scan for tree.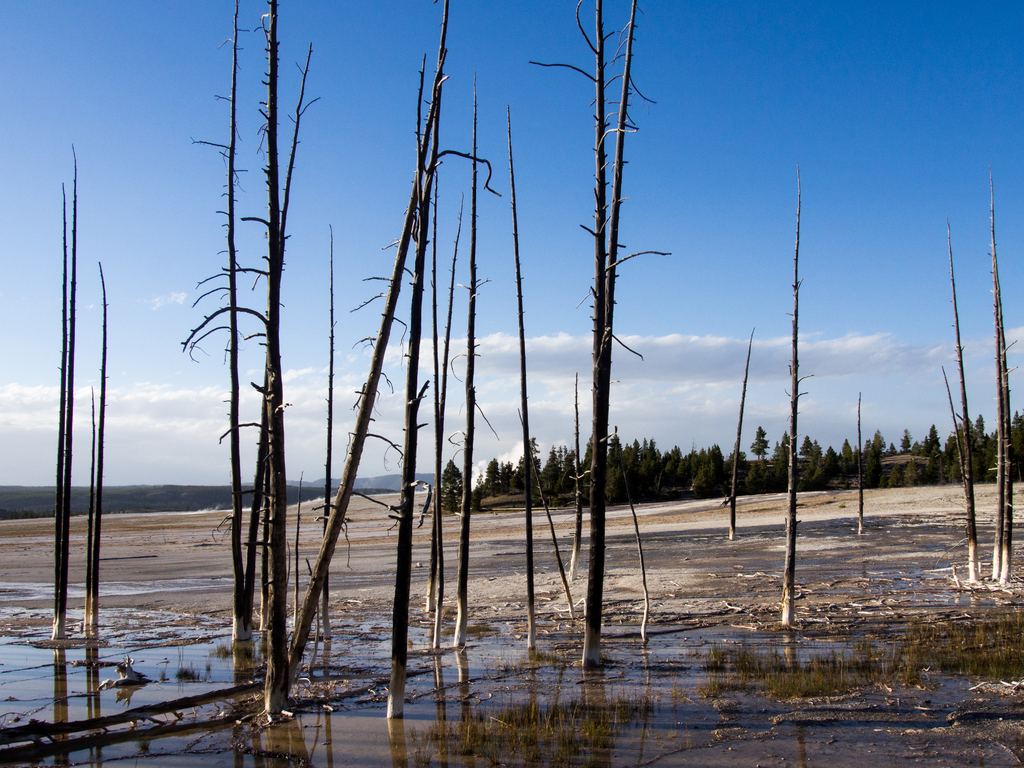
Scan result: 388/44/448/726.
